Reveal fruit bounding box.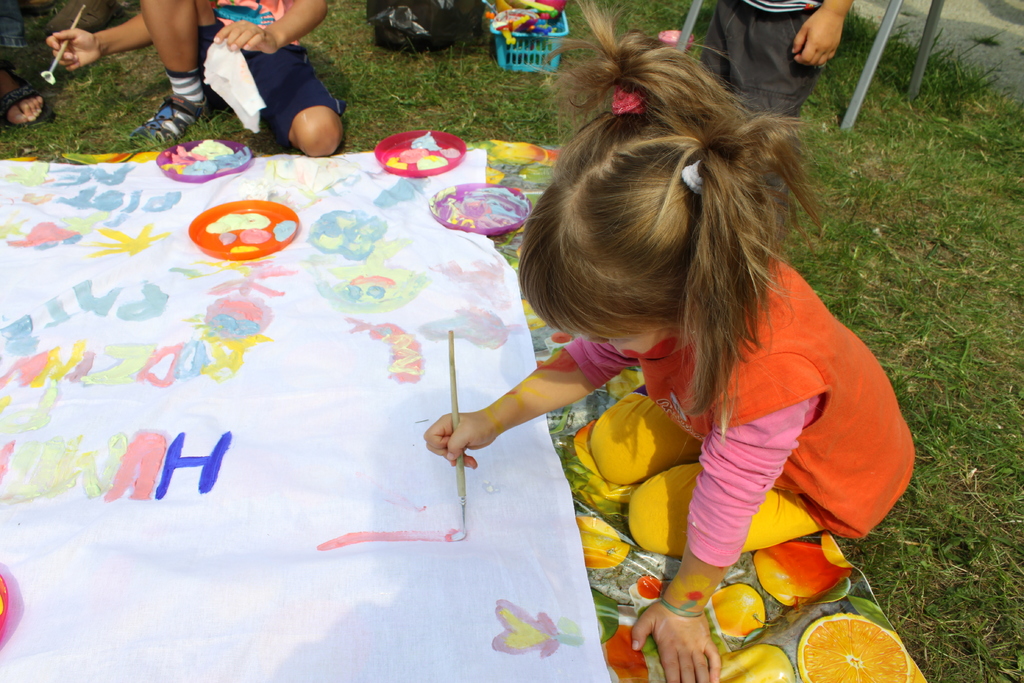
Revealed: l=719, t=647, r=799, b=682.
